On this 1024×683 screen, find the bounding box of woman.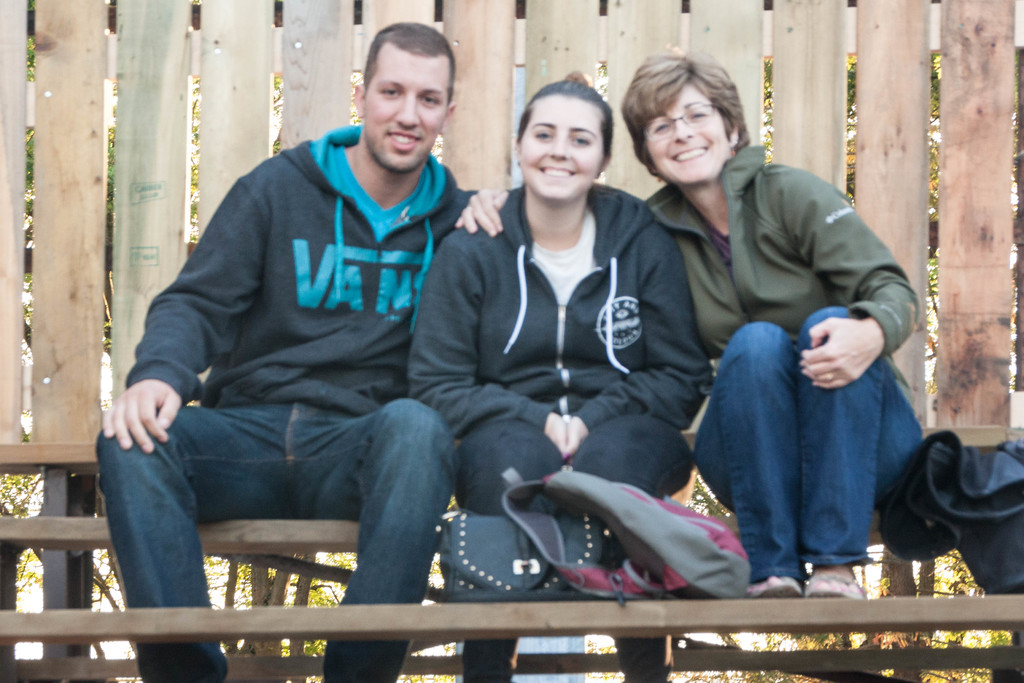
Bounding box: [x1=406, y1=73, x2=714, y2=682].
